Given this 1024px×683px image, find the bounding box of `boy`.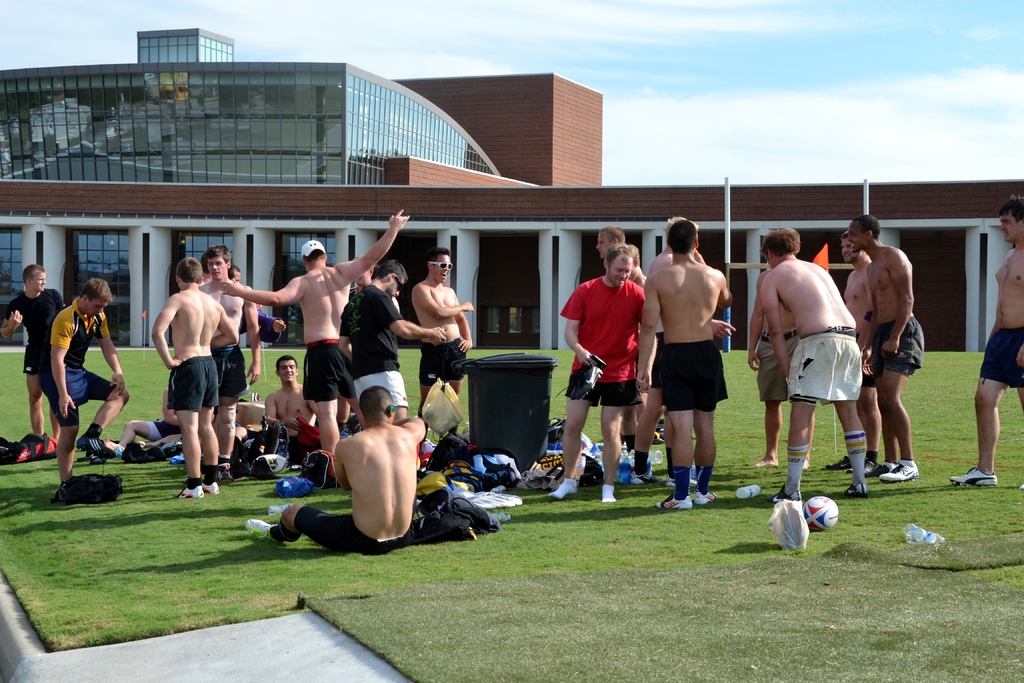
[147, 258, 244, 489].
